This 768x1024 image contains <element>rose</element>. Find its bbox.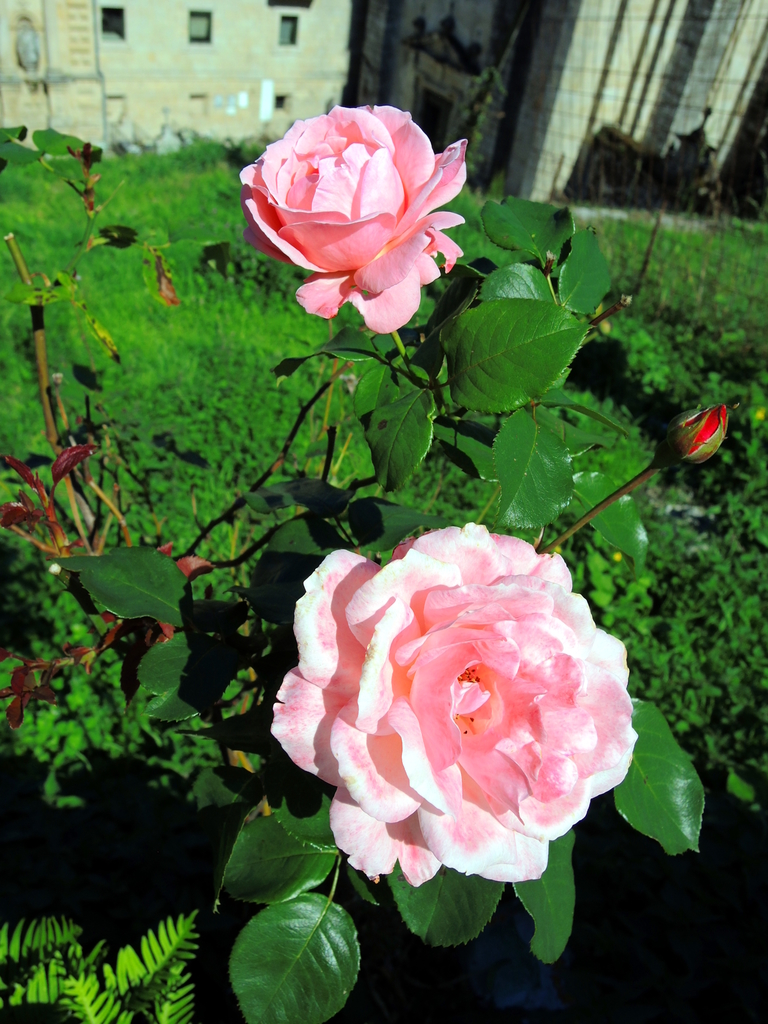
pyautogui.locateOnScreen(240, 104, 467, 335).
